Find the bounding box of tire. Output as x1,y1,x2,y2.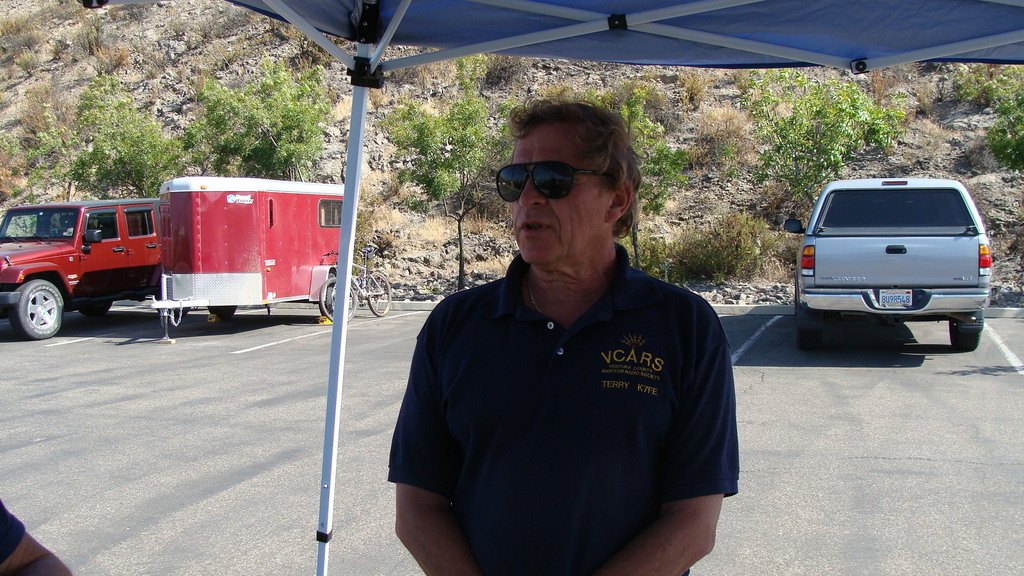
797,316,819,353.
